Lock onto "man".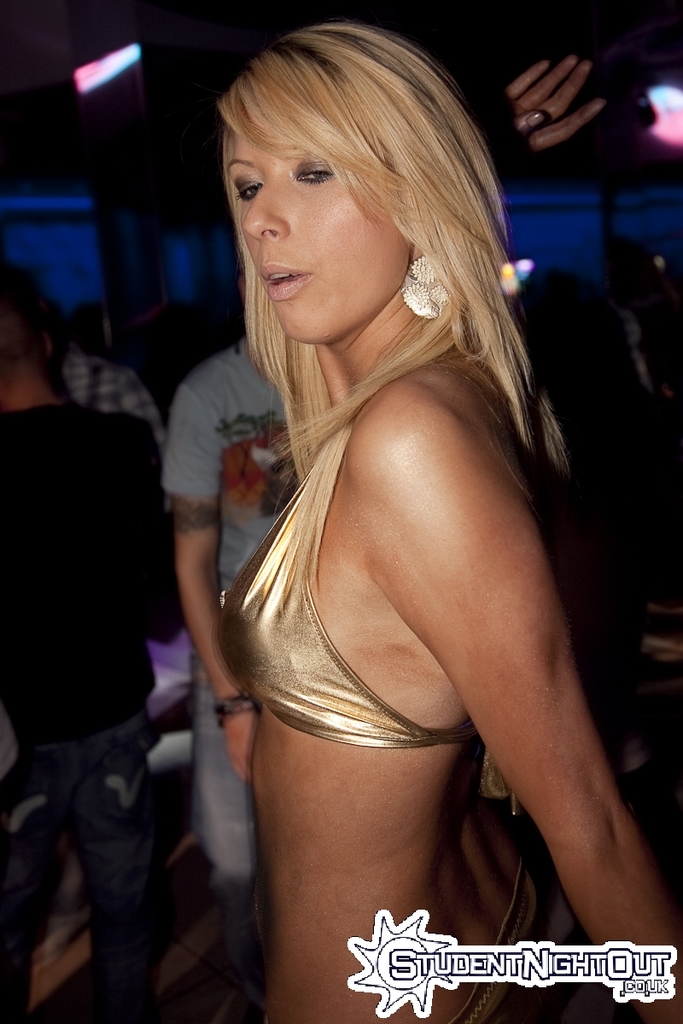
Locked: [left=1, top=274, right=163, bottom=1023].
